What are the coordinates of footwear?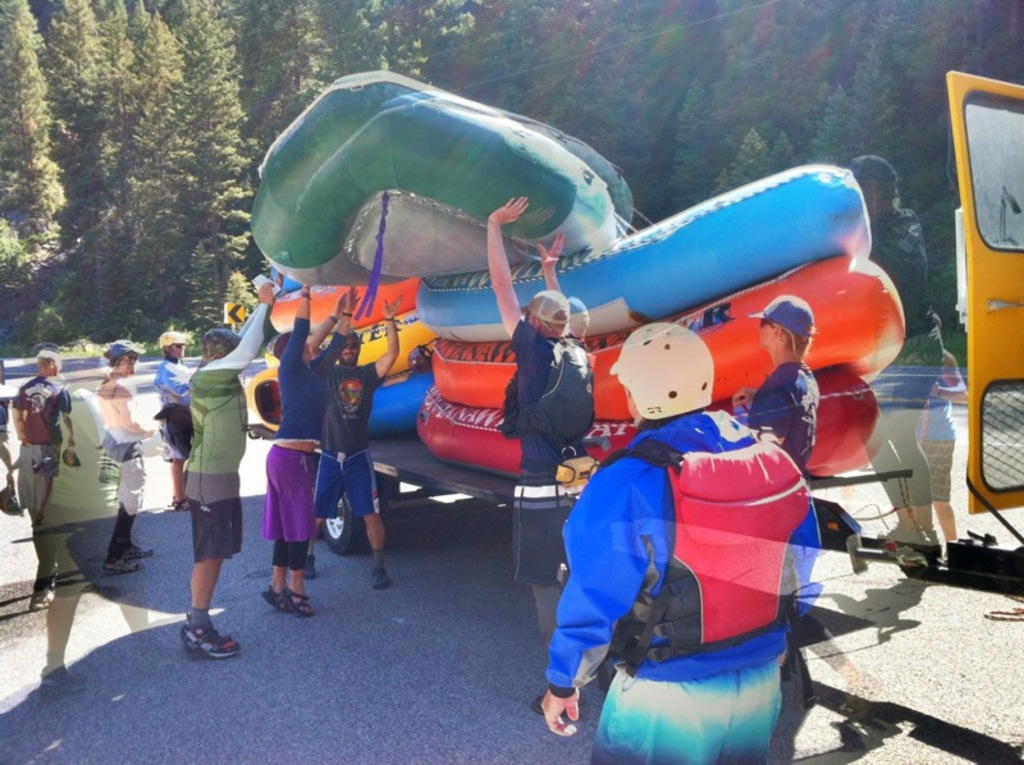
279/582/319/614.
